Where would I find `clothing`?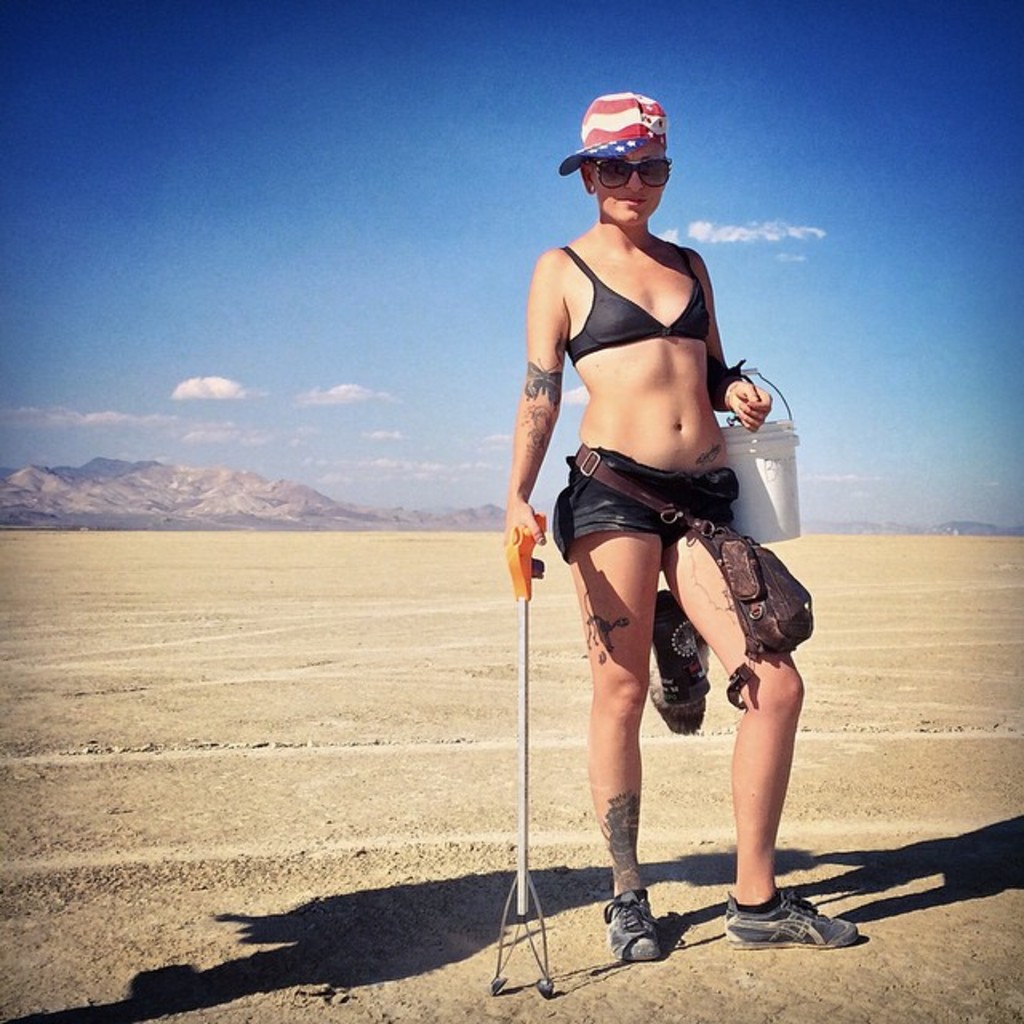
At bbox=[550, 189, 760, 603].
